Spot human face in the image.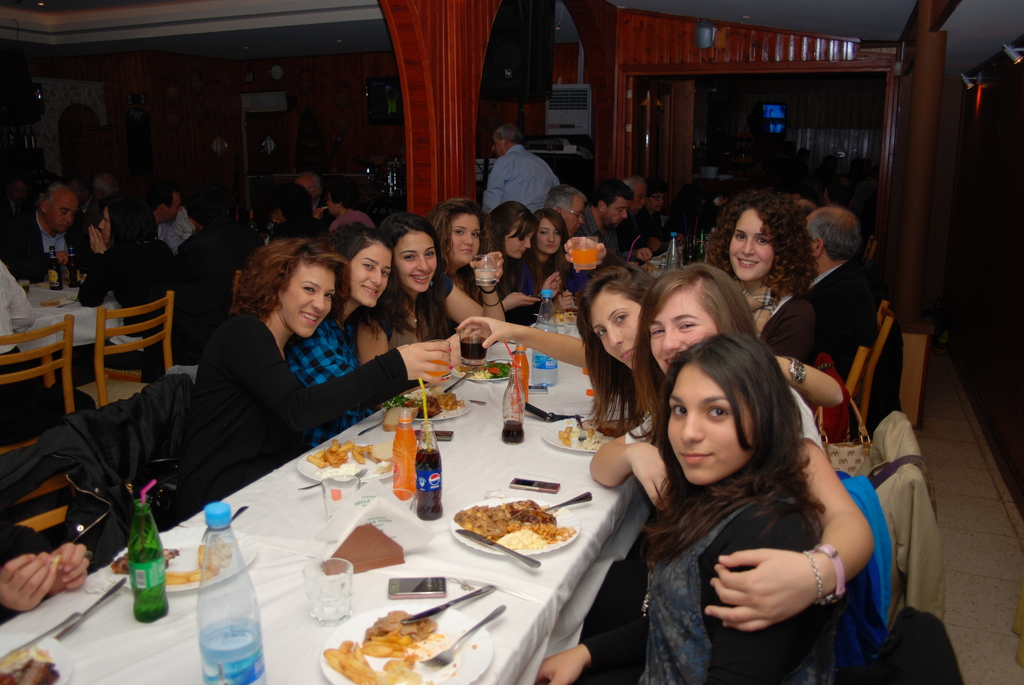
human face found at BBox(541, 219, 561, 258).
